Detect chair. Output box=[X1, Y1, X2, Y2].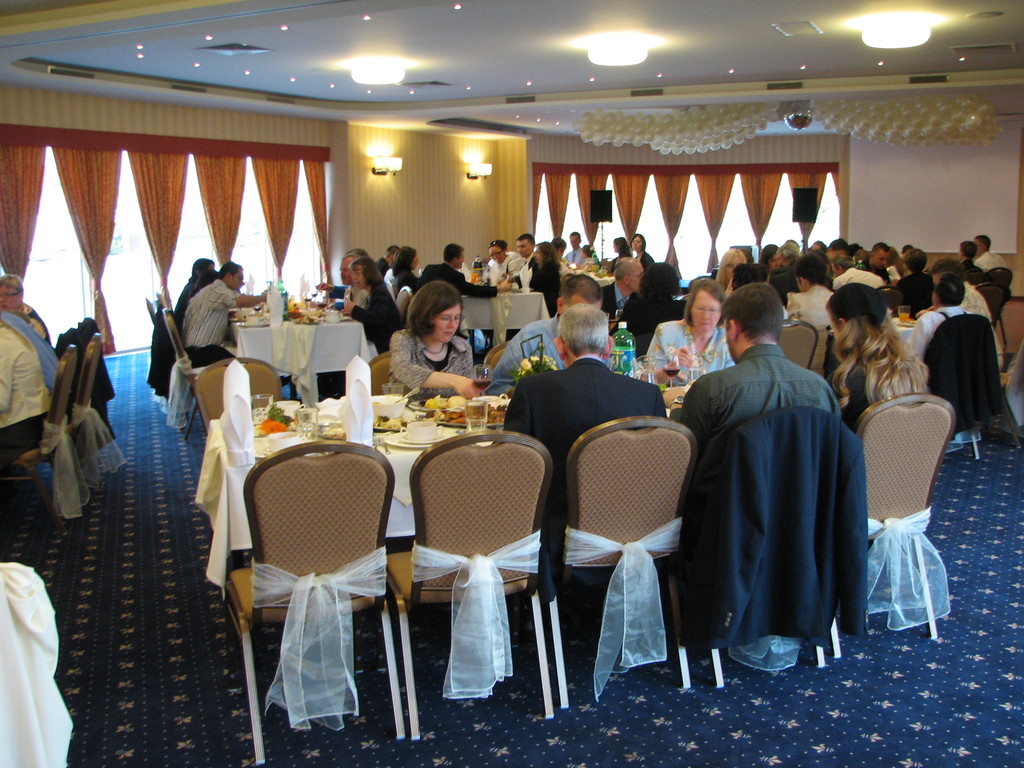
box=[366, 349, 392, 396].
